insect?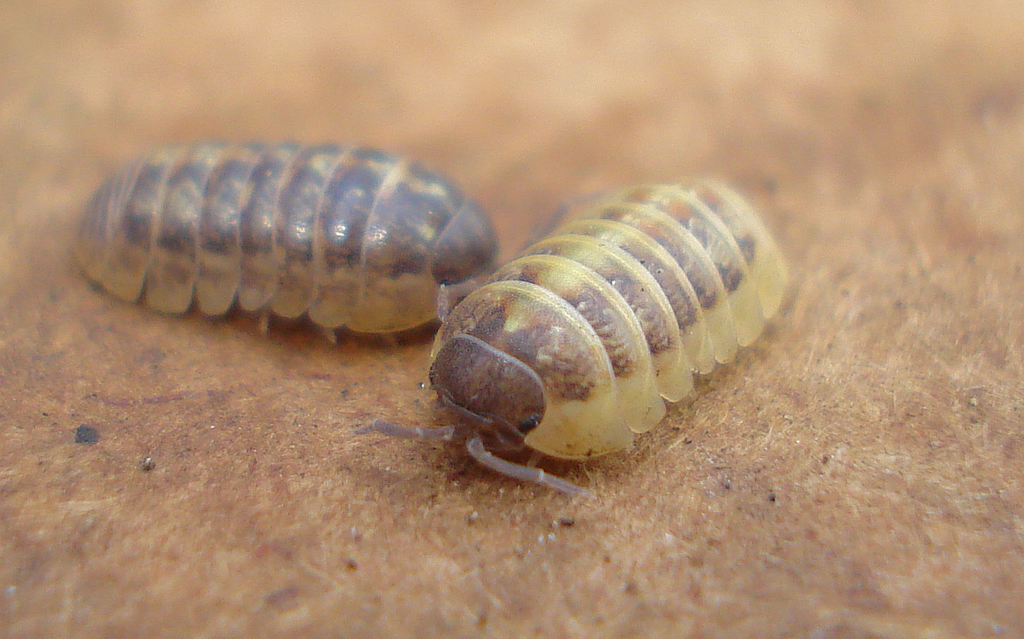
<bbox>356, 169, 792, 491</bbox>
